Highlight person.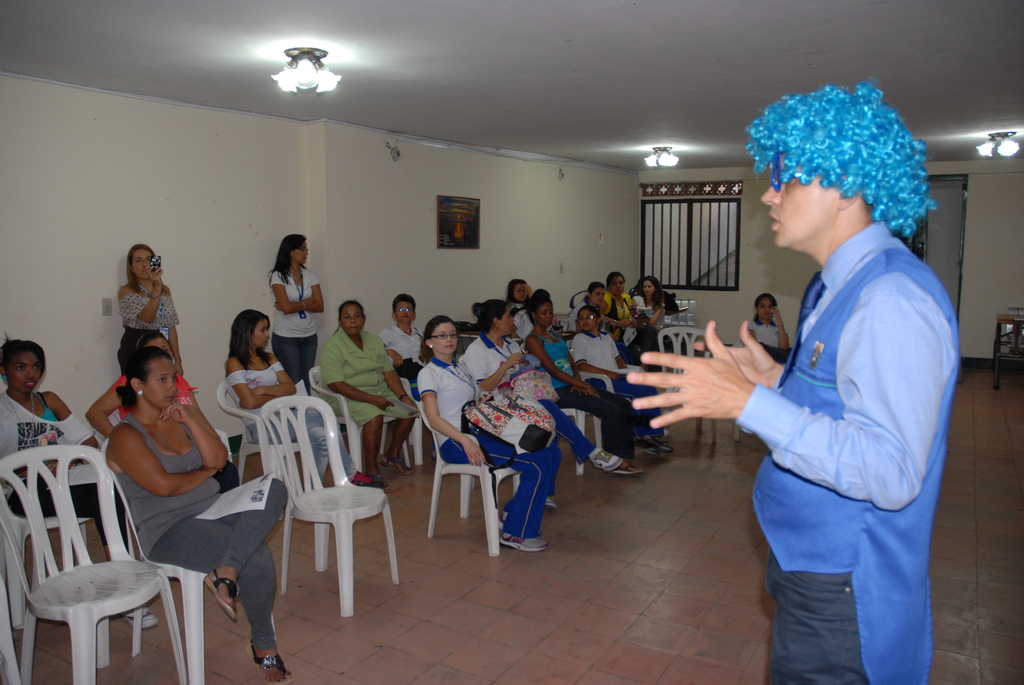
Highlighted region: 696,63,955,684.
